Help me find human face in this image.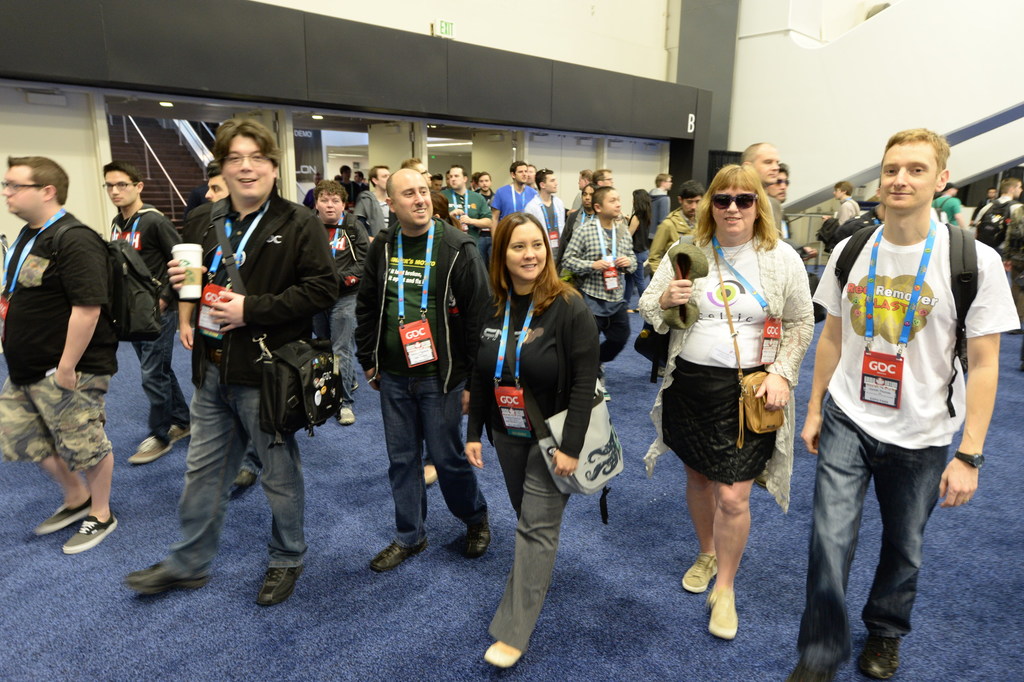
Found it: [320,192,341,220].
